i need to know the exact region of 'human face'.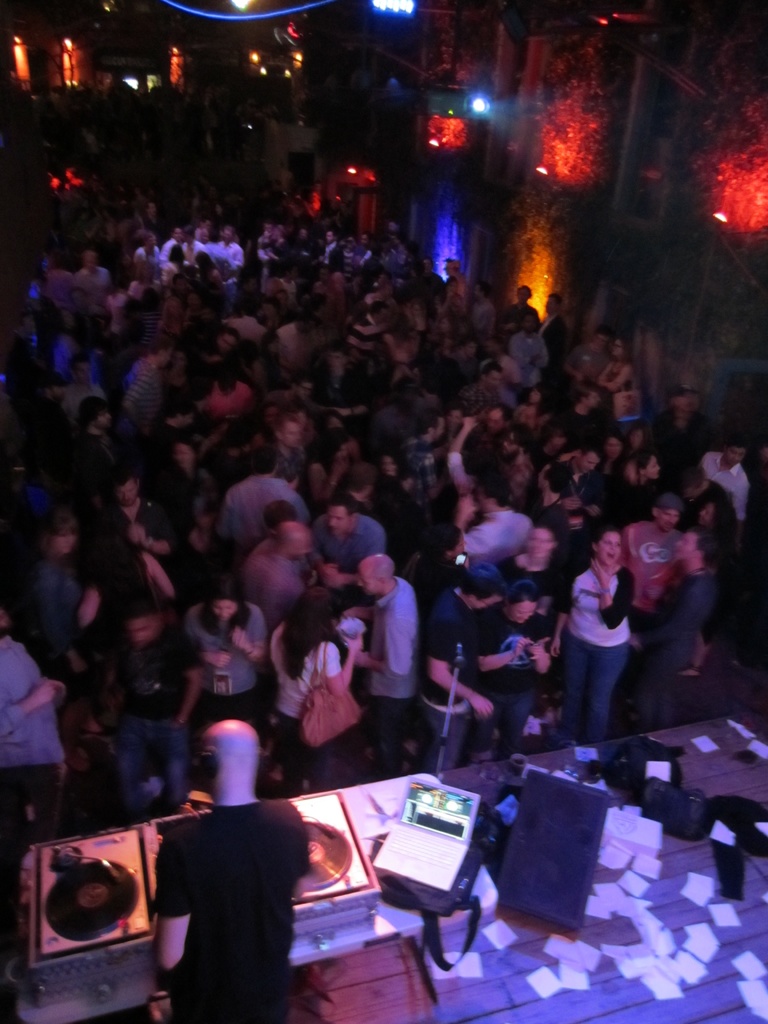
Region: 465:342:478:359.
